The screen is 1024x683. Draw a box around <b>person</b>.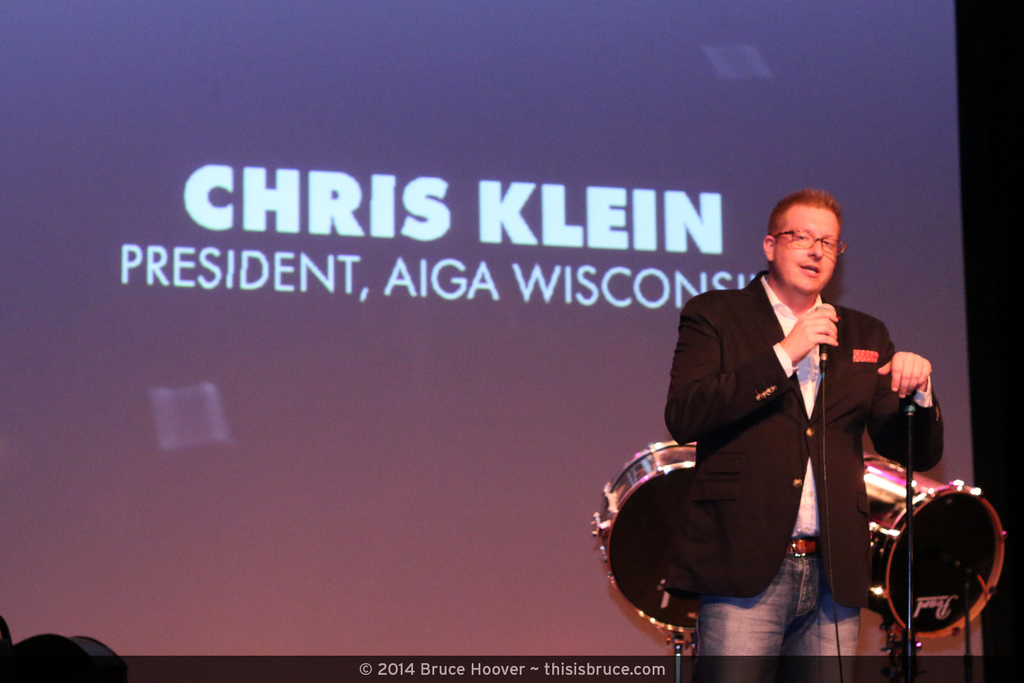
Rect(664, 185, 949, 682).
